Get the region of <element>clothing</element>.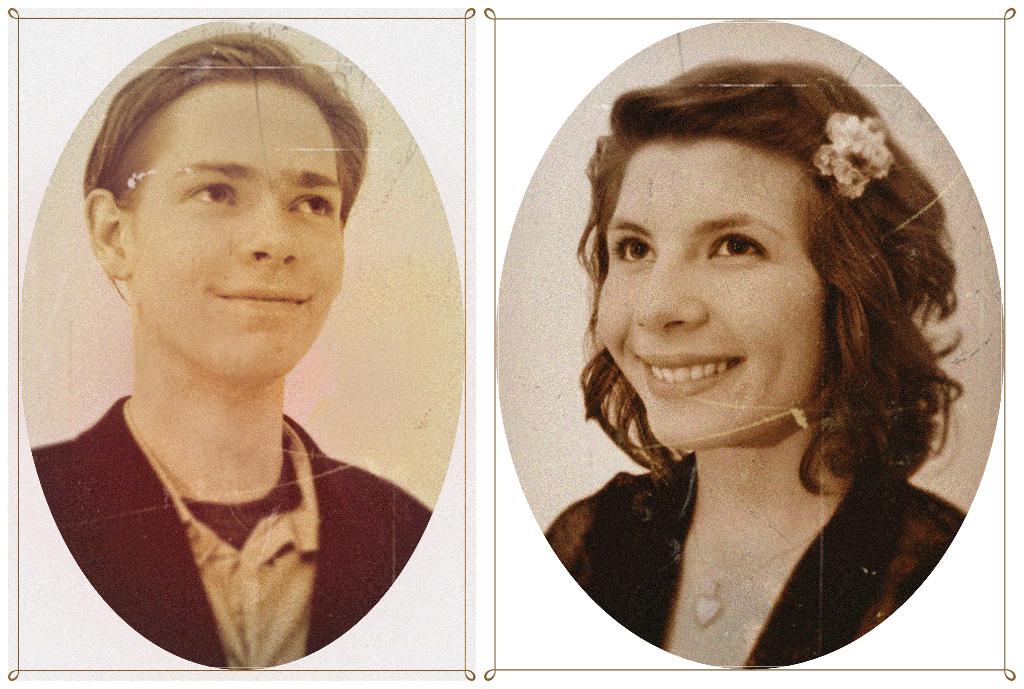
x1=23 y1=408 x2=436 y2=665.
